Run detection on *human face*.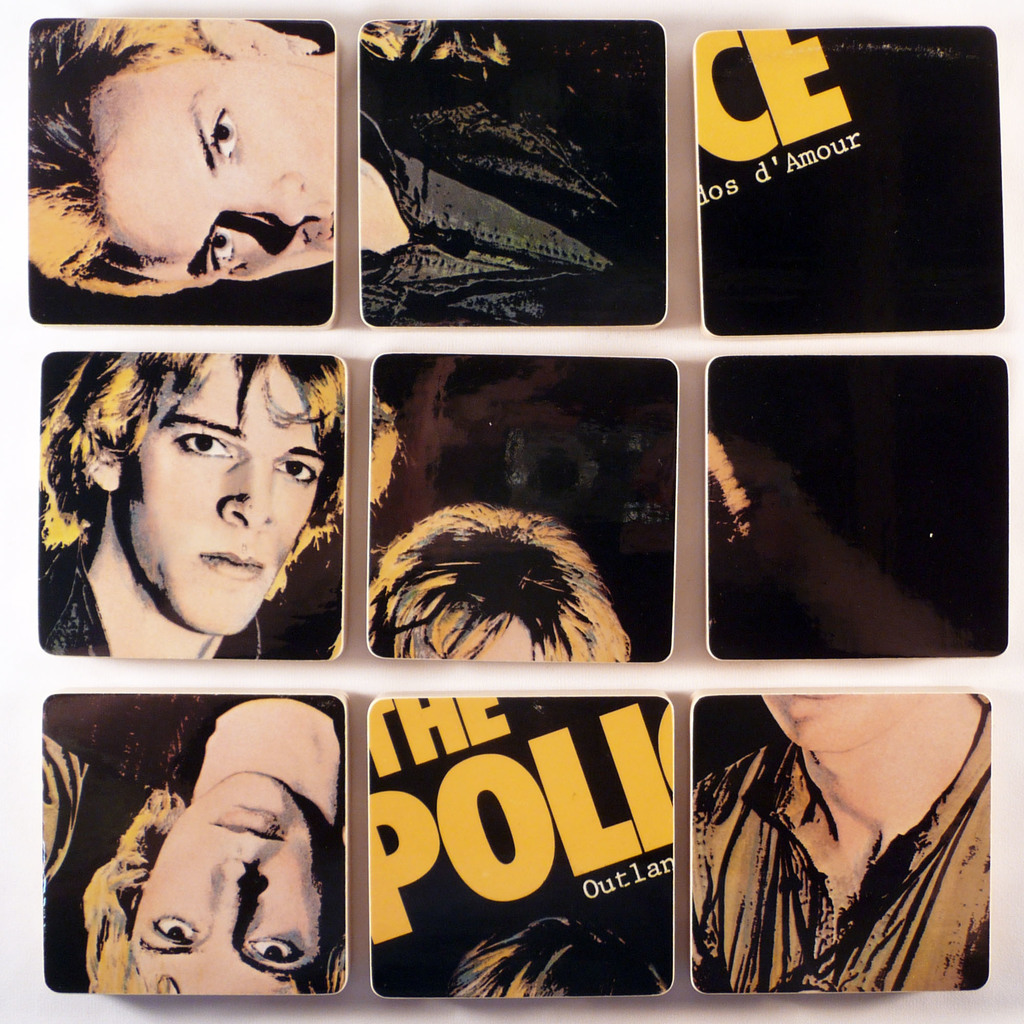
Result: 148 365 318 626.
